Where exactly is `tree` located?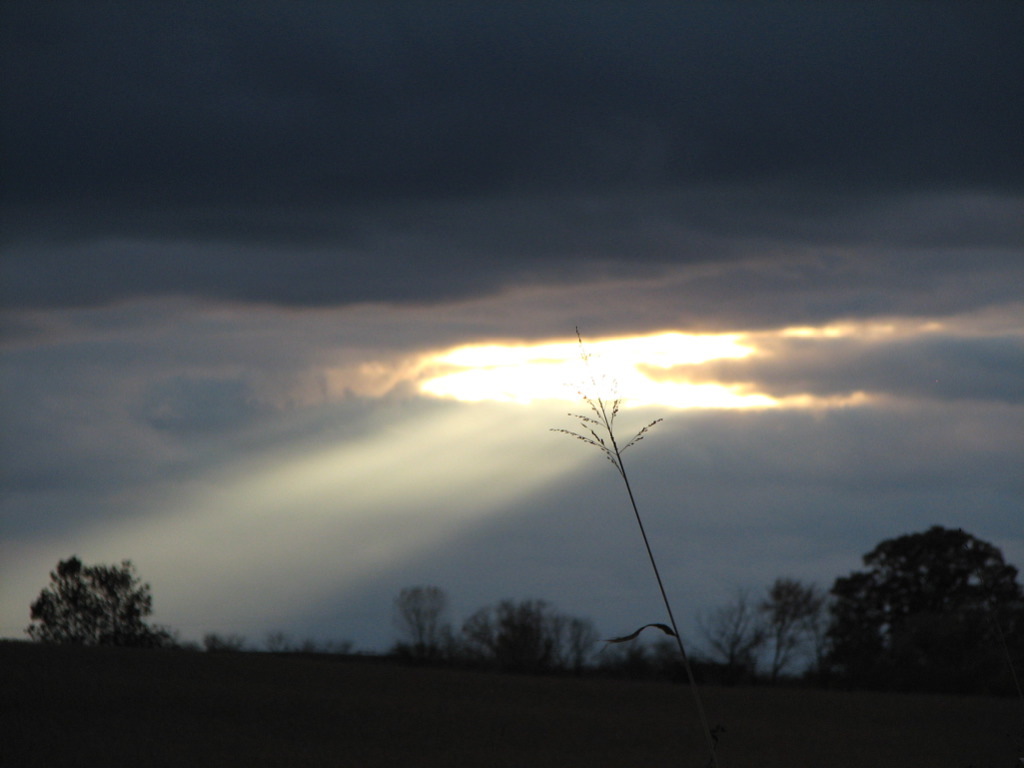
Its bounding box is select_region(458, 592, 599, 670).
